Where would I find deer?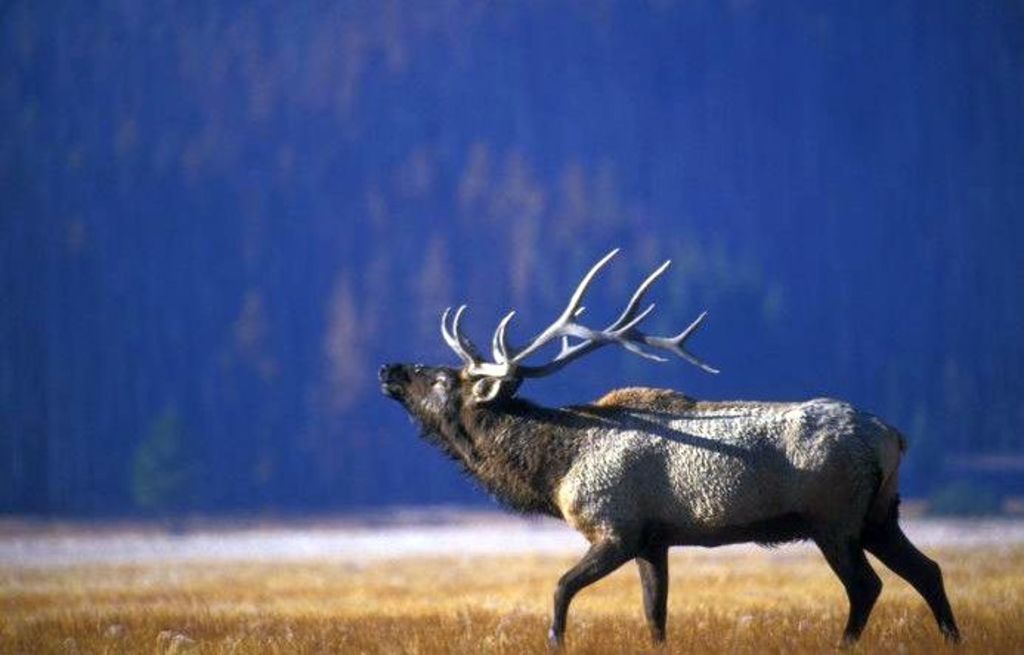
At 380 247 969 654.
